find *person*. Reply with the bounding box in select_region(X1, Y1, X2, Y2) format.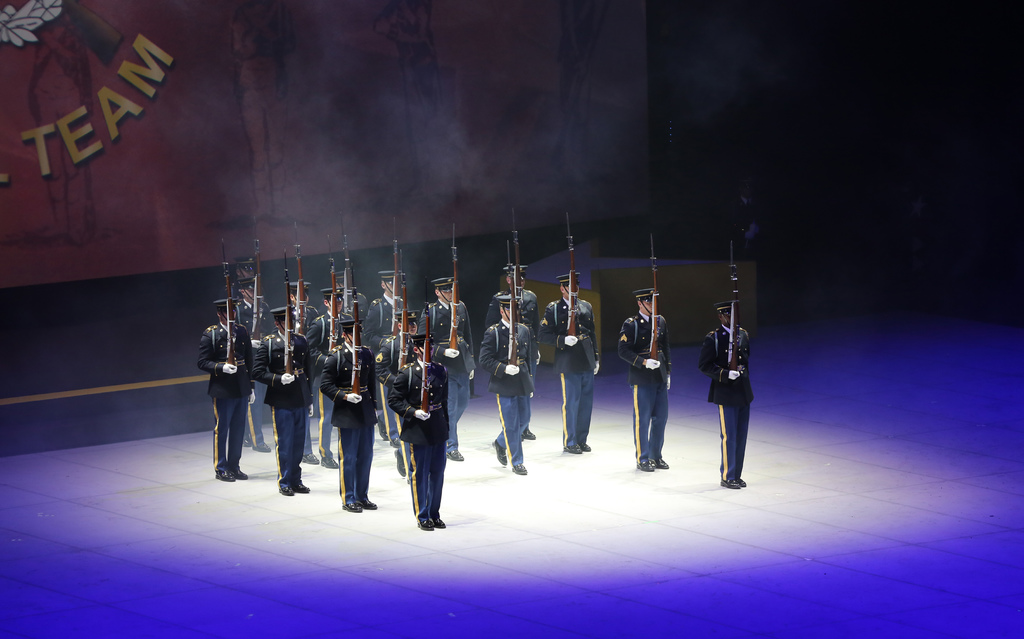
select_region(320, 319, 381, 509).
